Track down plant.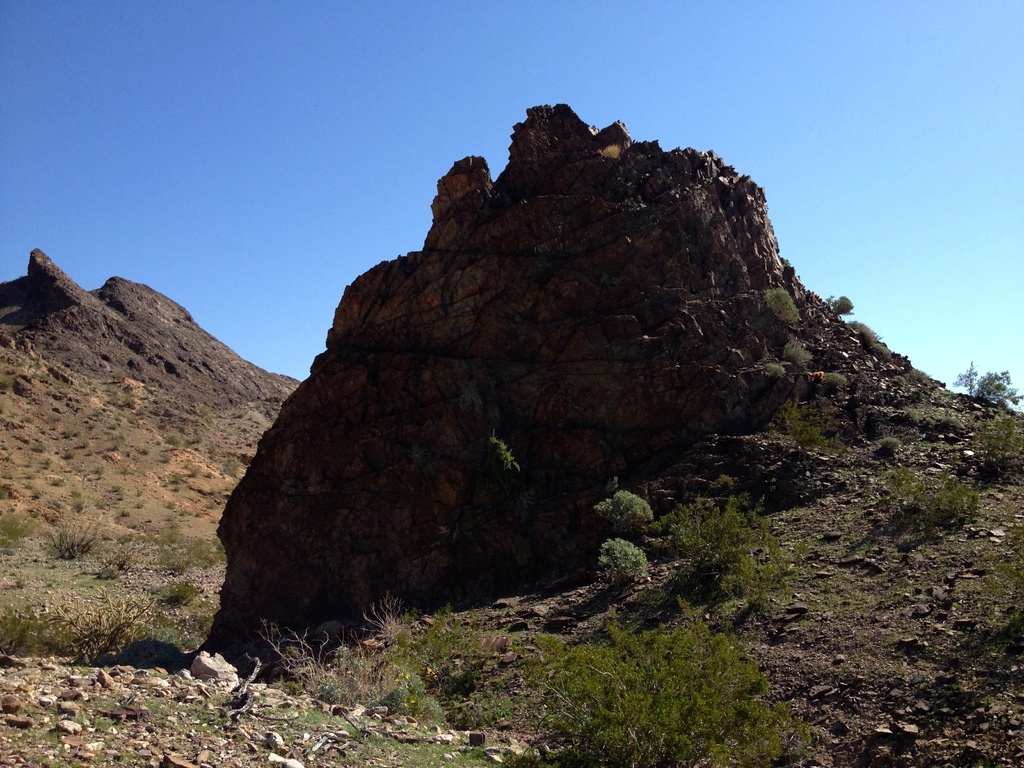
Tracked to bbox(16, 413, 36, 425).
